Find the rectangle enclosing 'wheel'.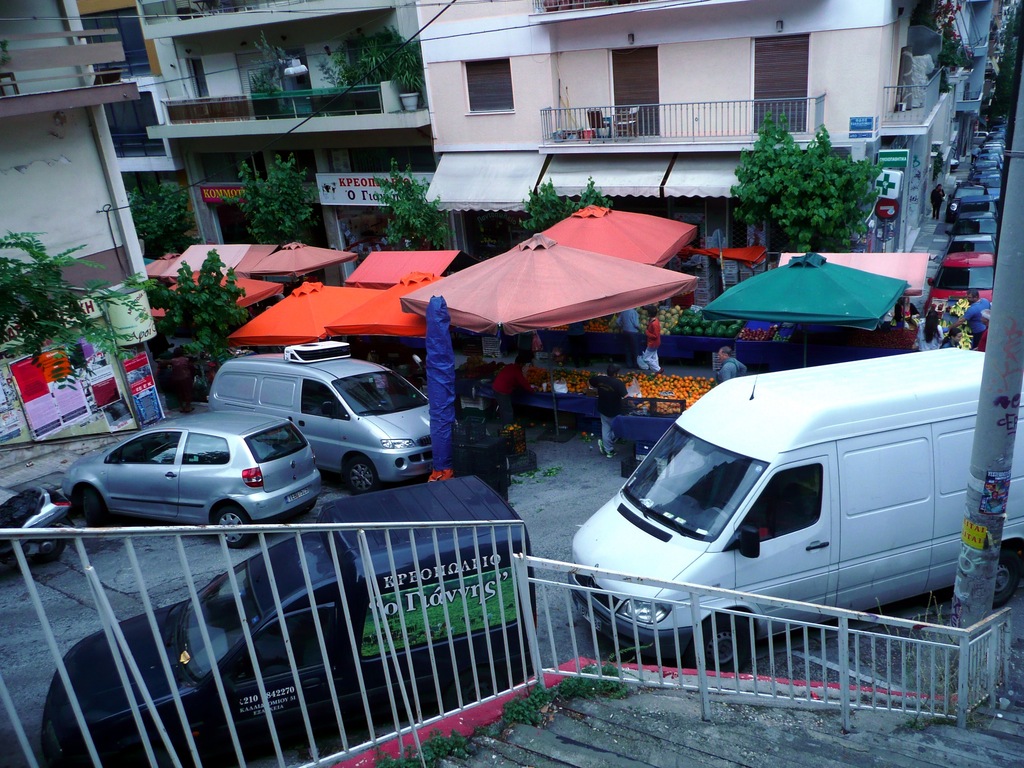
locate(72, 484, 106, 524).
